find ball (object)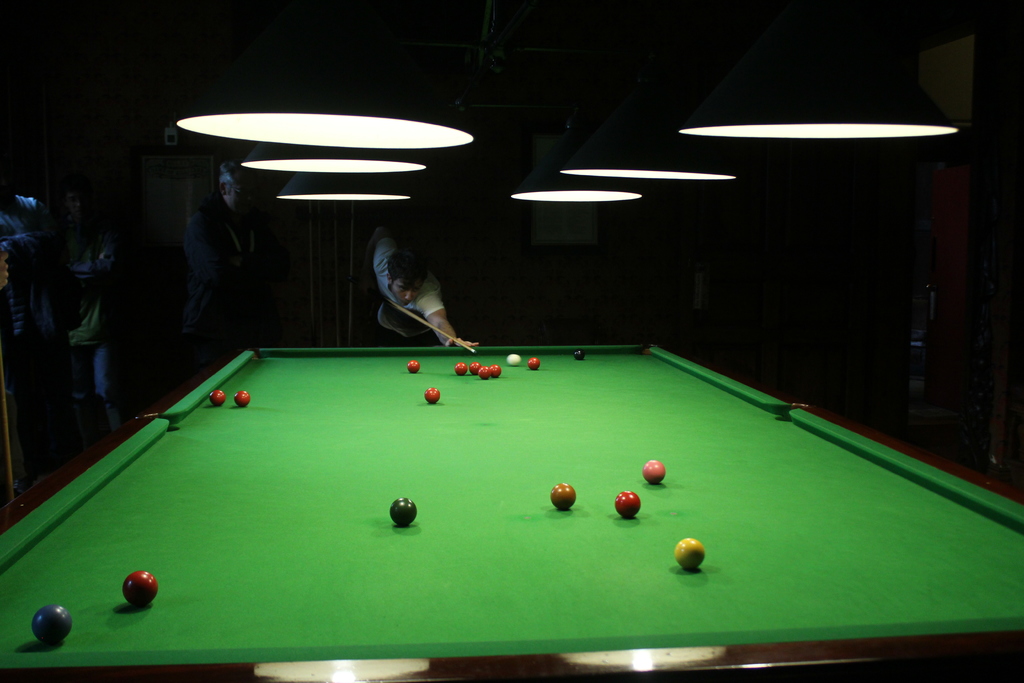
(left=125, top=572, right=159, bottom=603)
